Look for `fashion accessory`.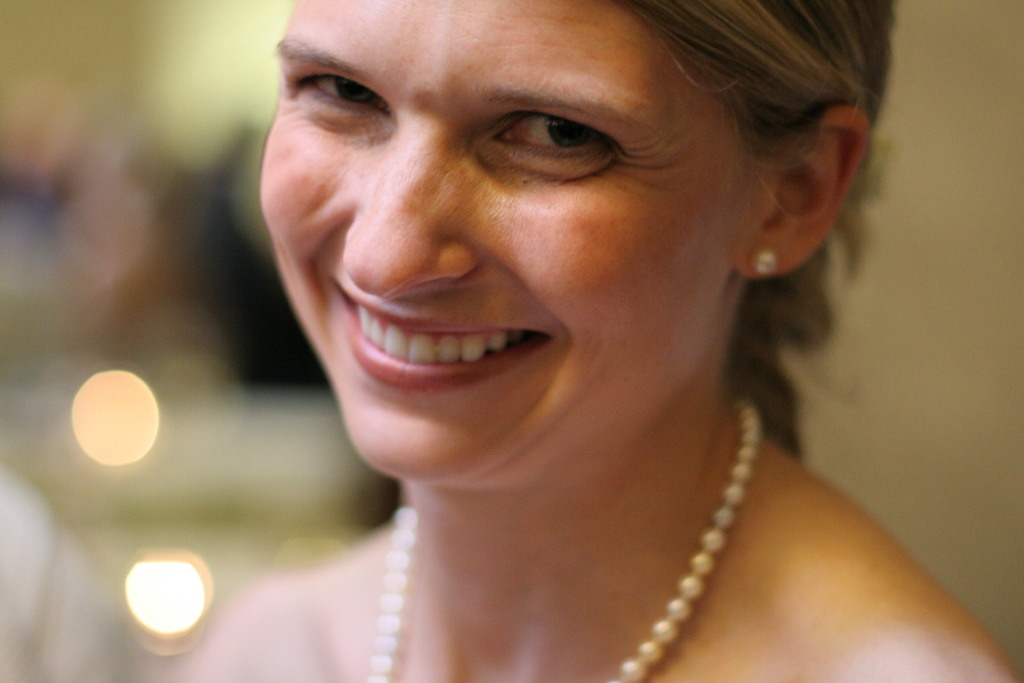
Found: 360:393:762:682.
